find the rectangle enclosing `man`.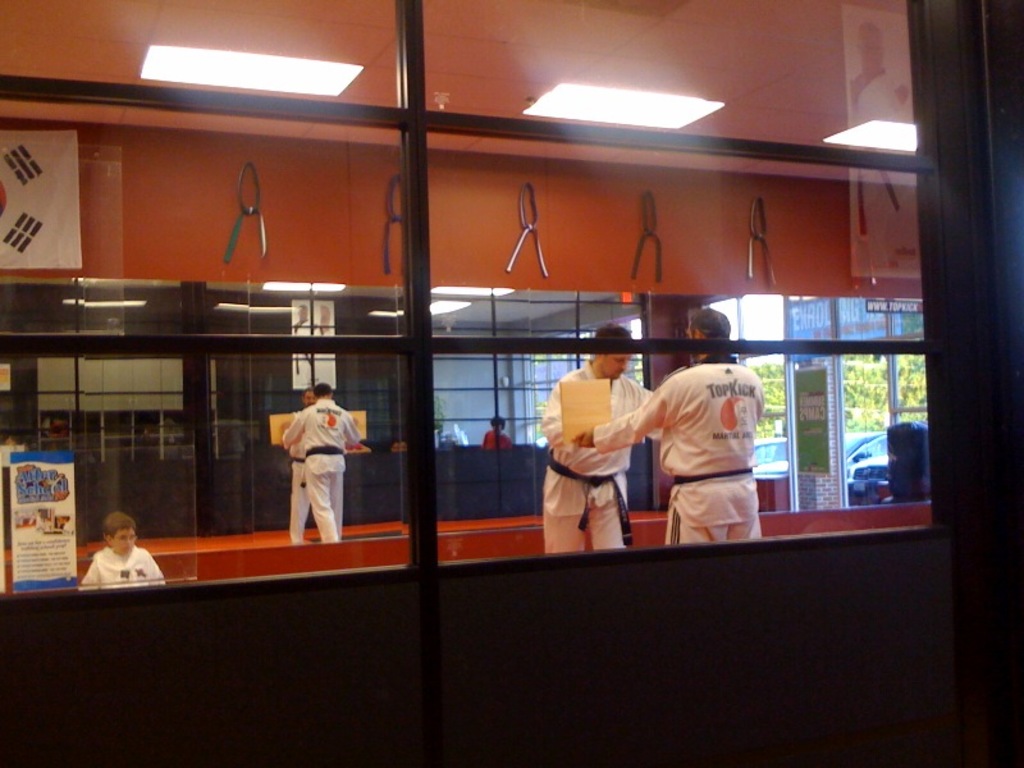
[531,324,690,558].
